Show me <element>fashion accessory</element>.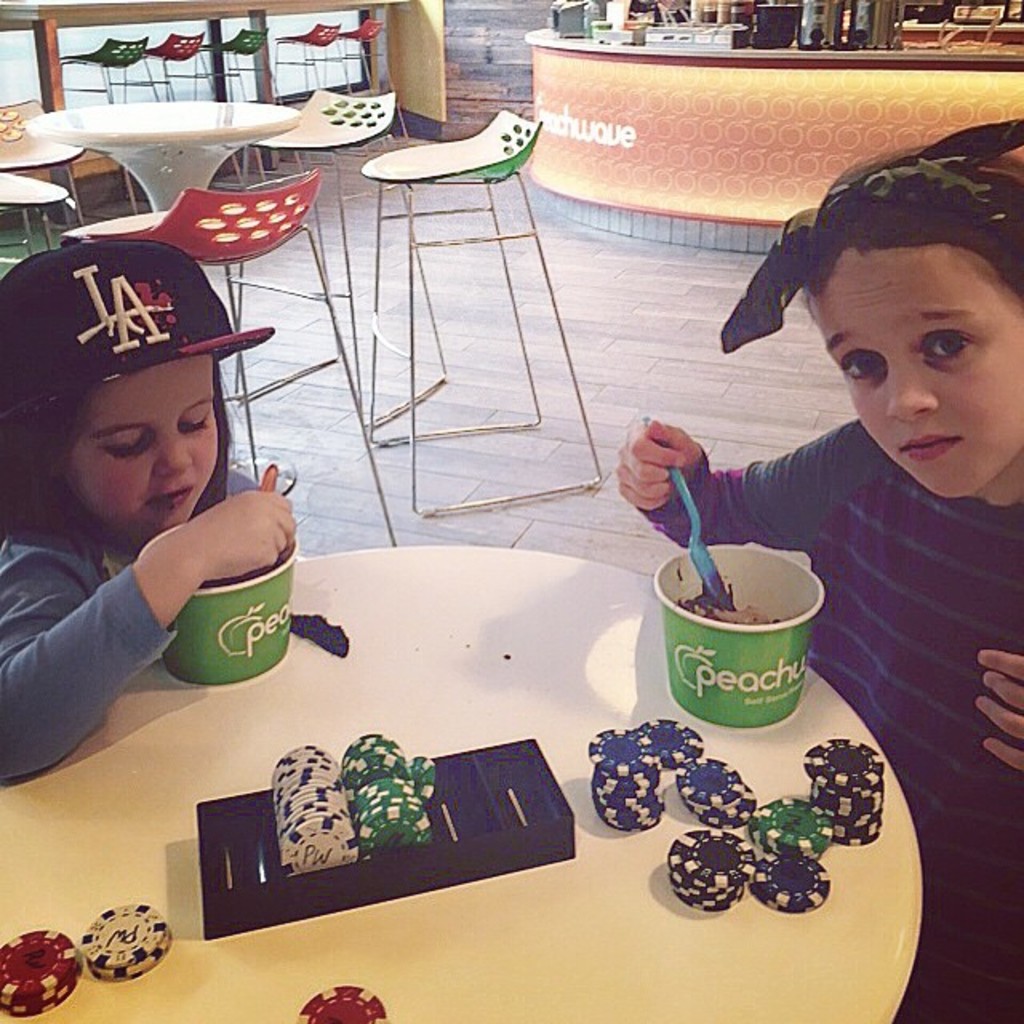
<element>fashion accessory</element> is here: {"left": 0, "top": 237, "right": 282, "bottom": 418}.
